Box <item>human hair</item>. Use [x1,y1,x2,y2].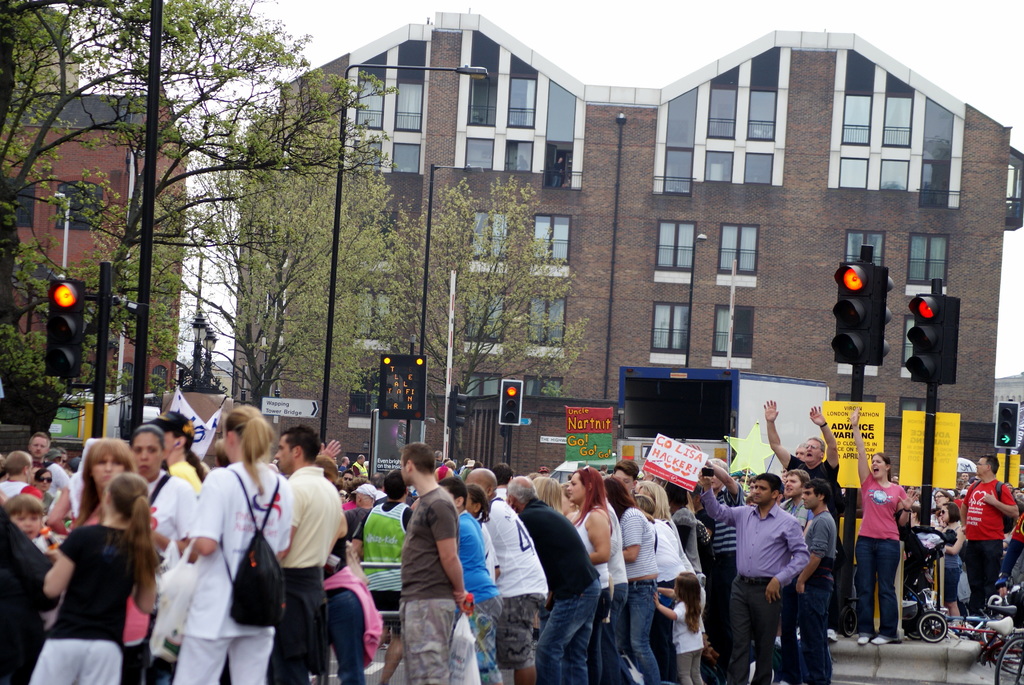
[467,484,489,523].
